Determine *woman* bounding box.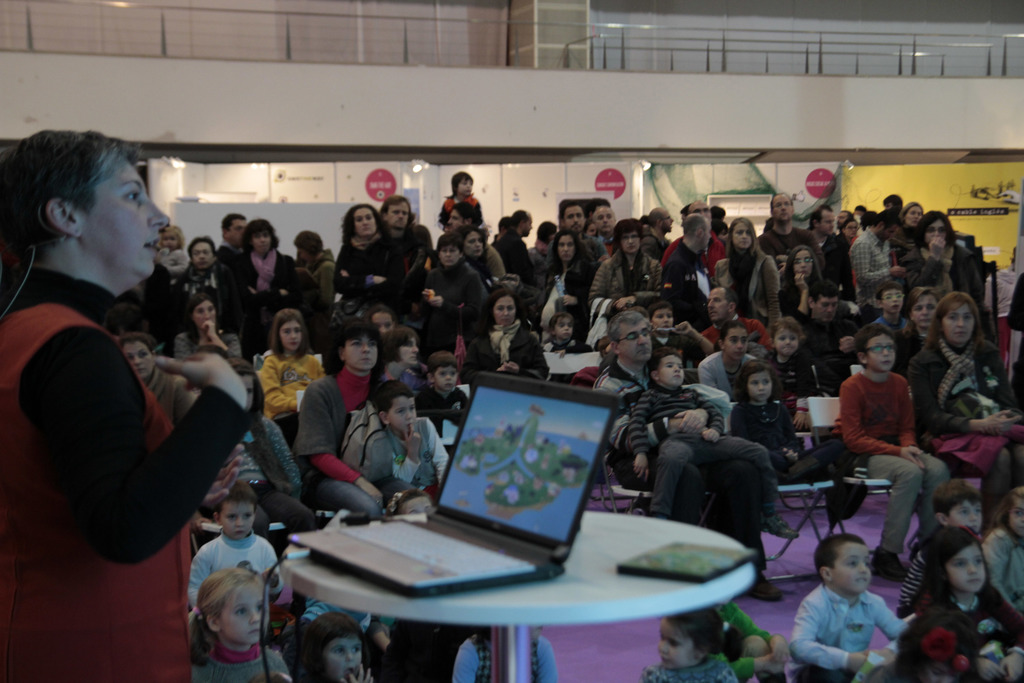
Determined: 202:363:316:559.
